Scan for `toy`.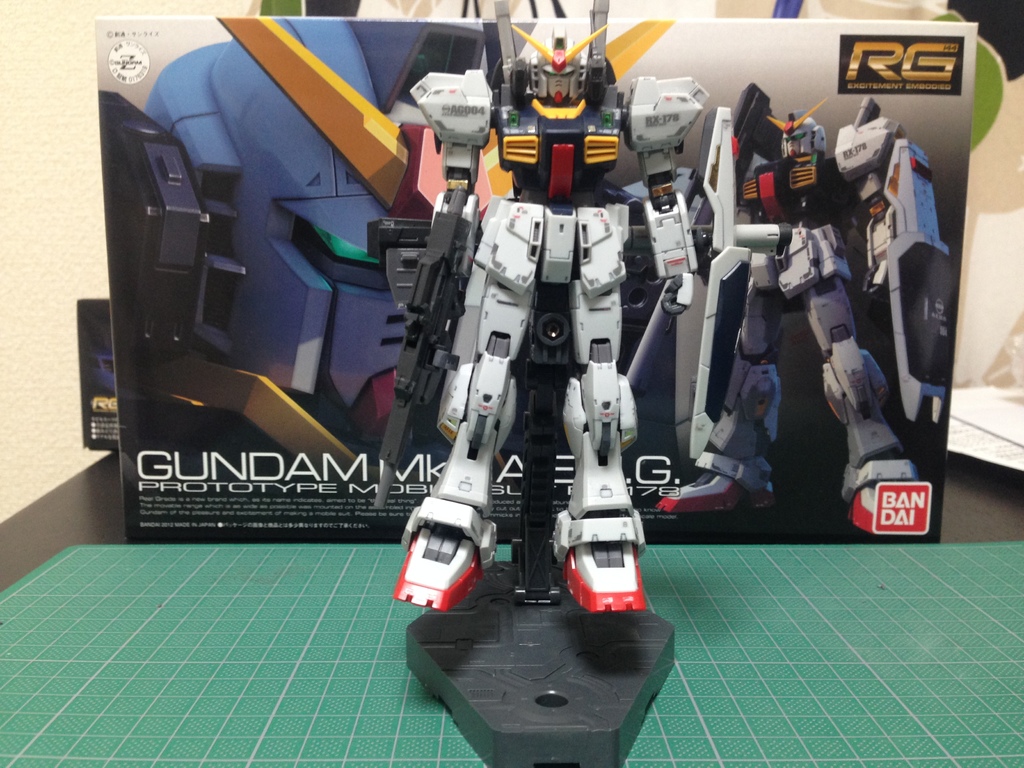
Scan result: <box>371,0,721,622</box>.
